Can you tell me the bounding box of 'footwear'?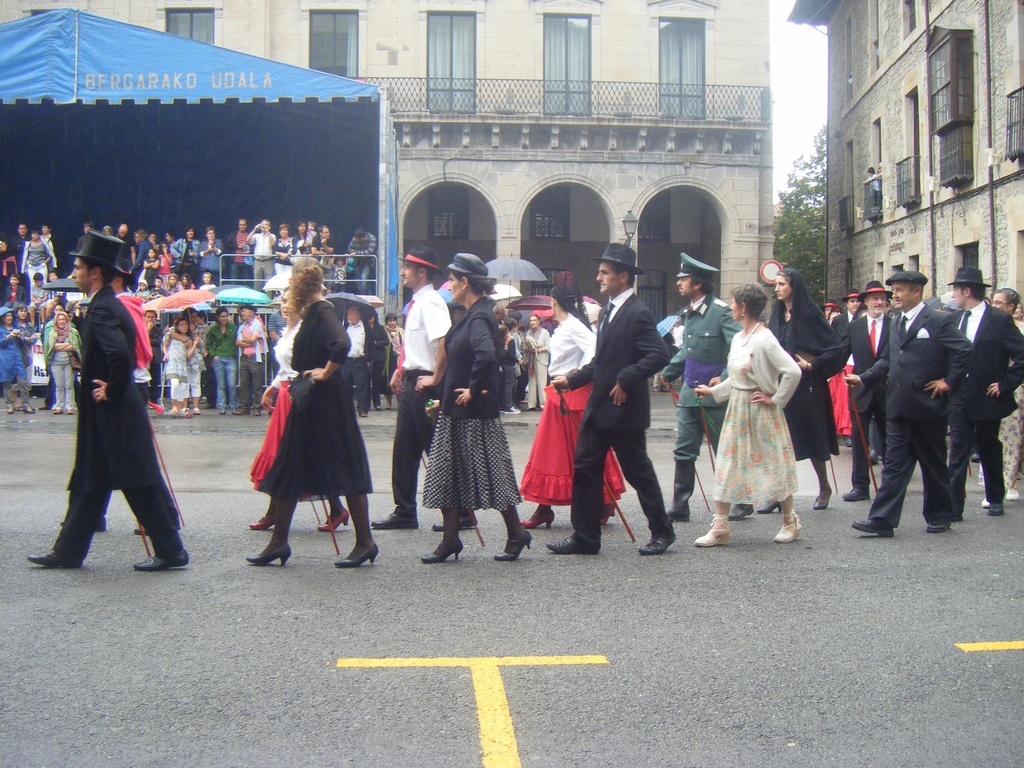
519, 508, 556, 531.
